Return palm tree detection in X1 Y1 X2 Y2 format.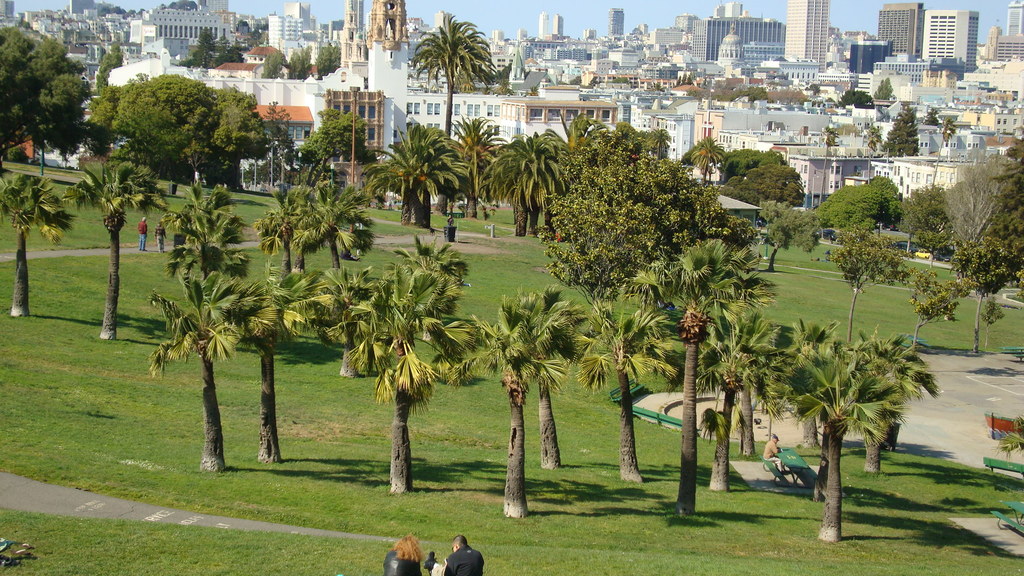
381 129 444 220.
